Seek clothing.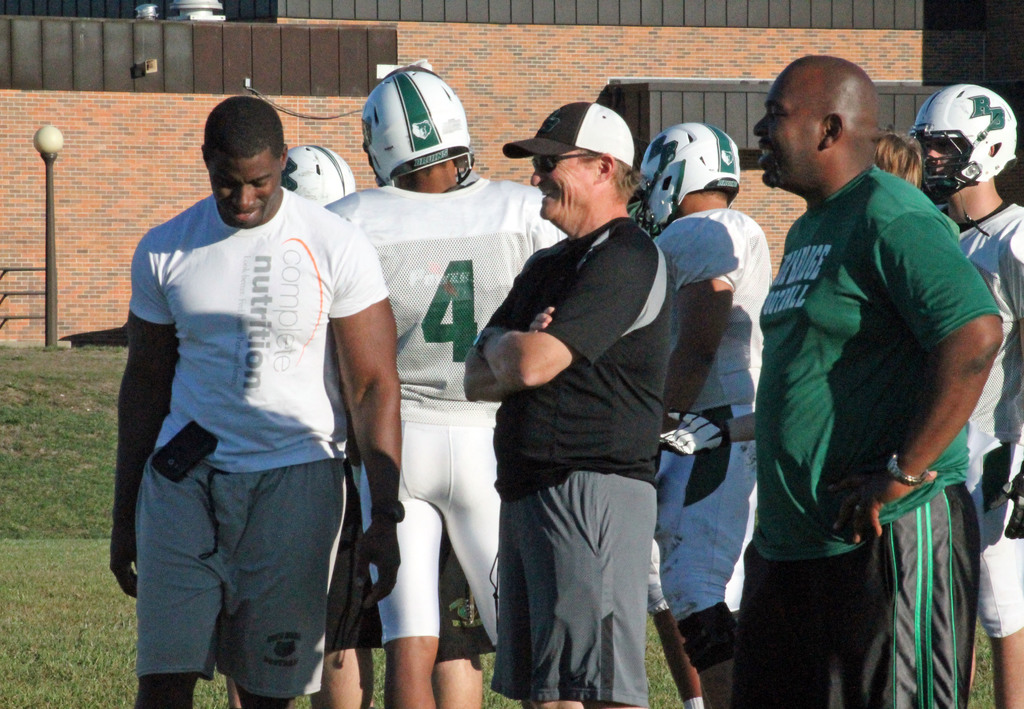
733,99,993,672.
